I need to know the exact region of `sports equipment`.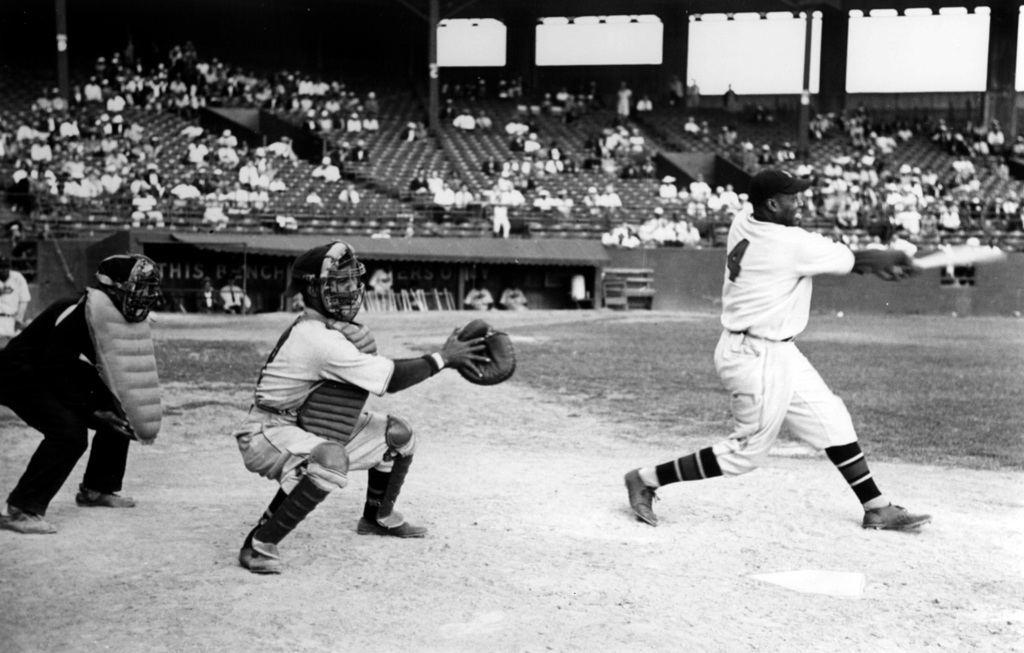
Region: locate(79, 286, 164, 446).
